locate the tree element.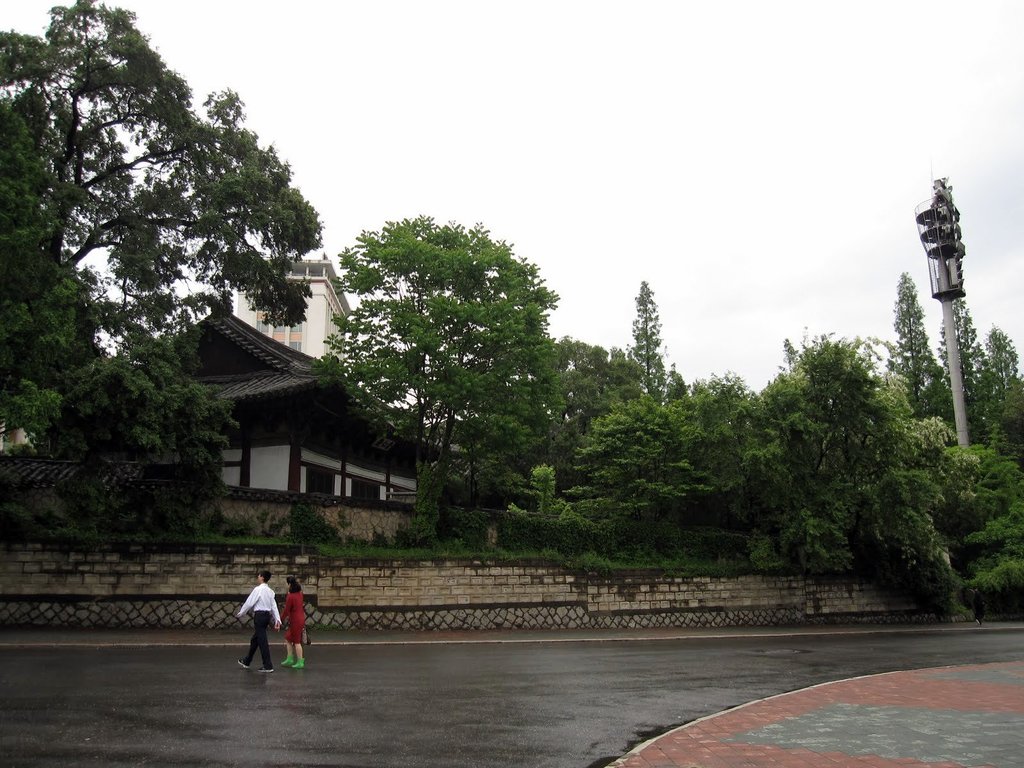
Element bbox: left=312, top=191, right=564, bottom=541.
